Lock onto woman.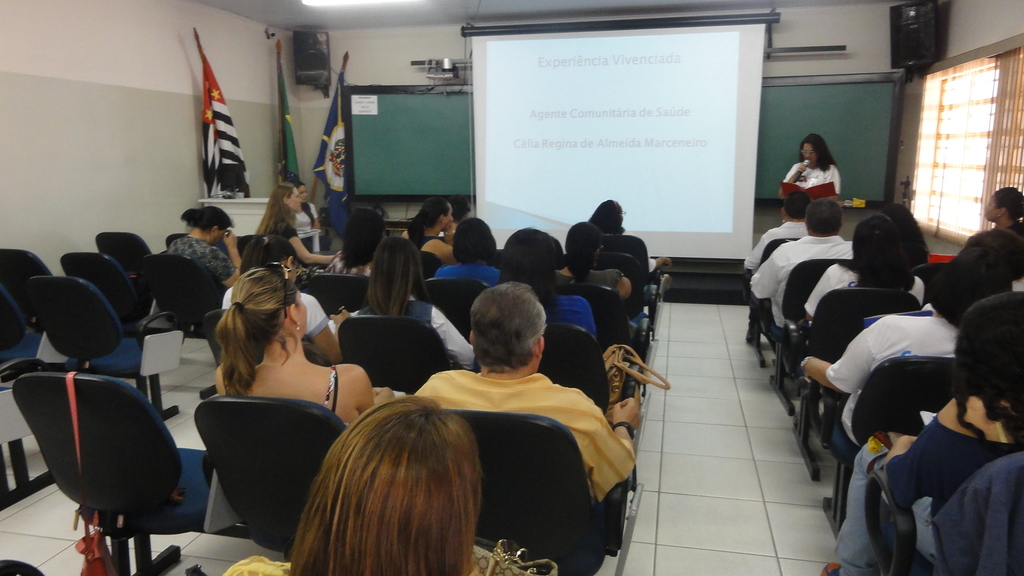
Locked: (x1=212, y1=262, x2=374, y2=421).
